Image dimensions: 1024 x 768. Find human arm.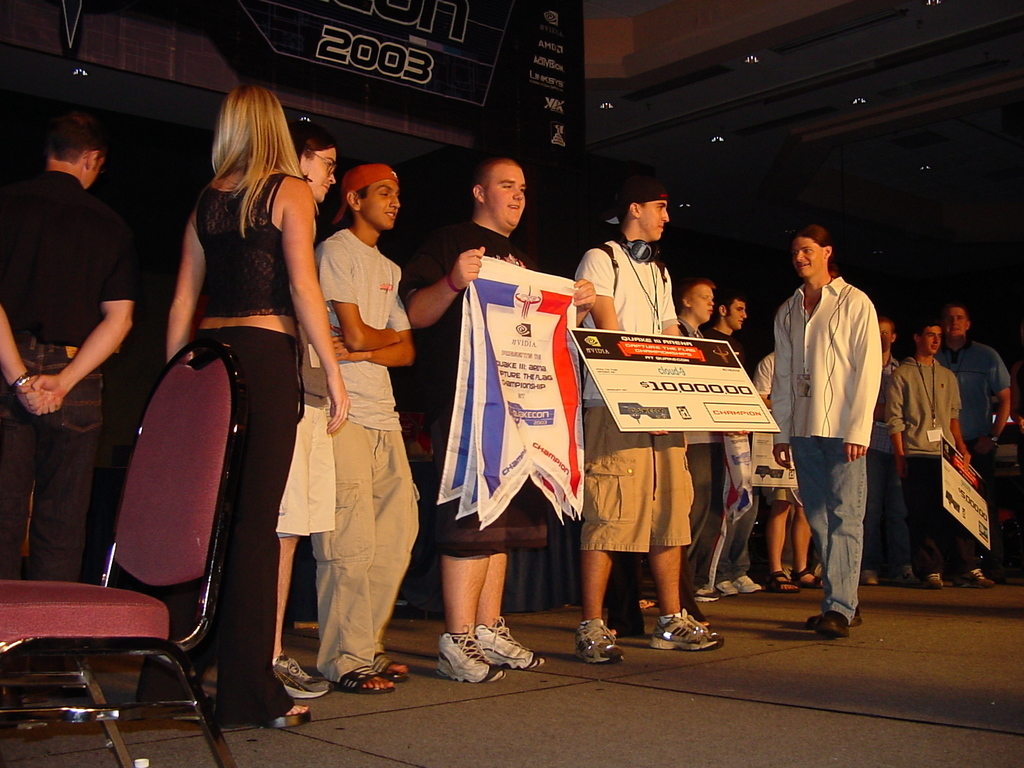
399/235/481/334.
